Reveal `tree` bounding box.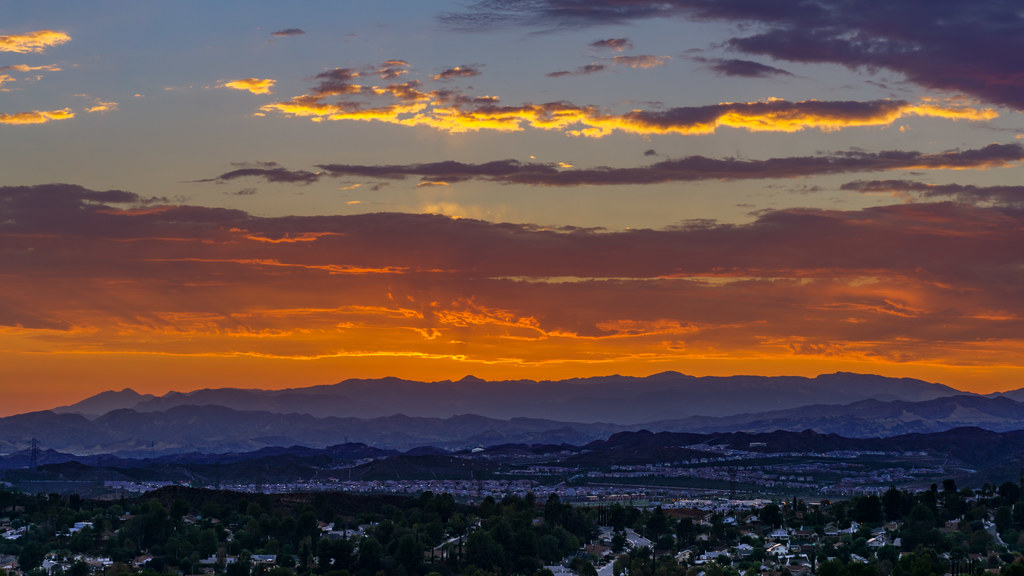
Revealed: 70/520/107/549.
